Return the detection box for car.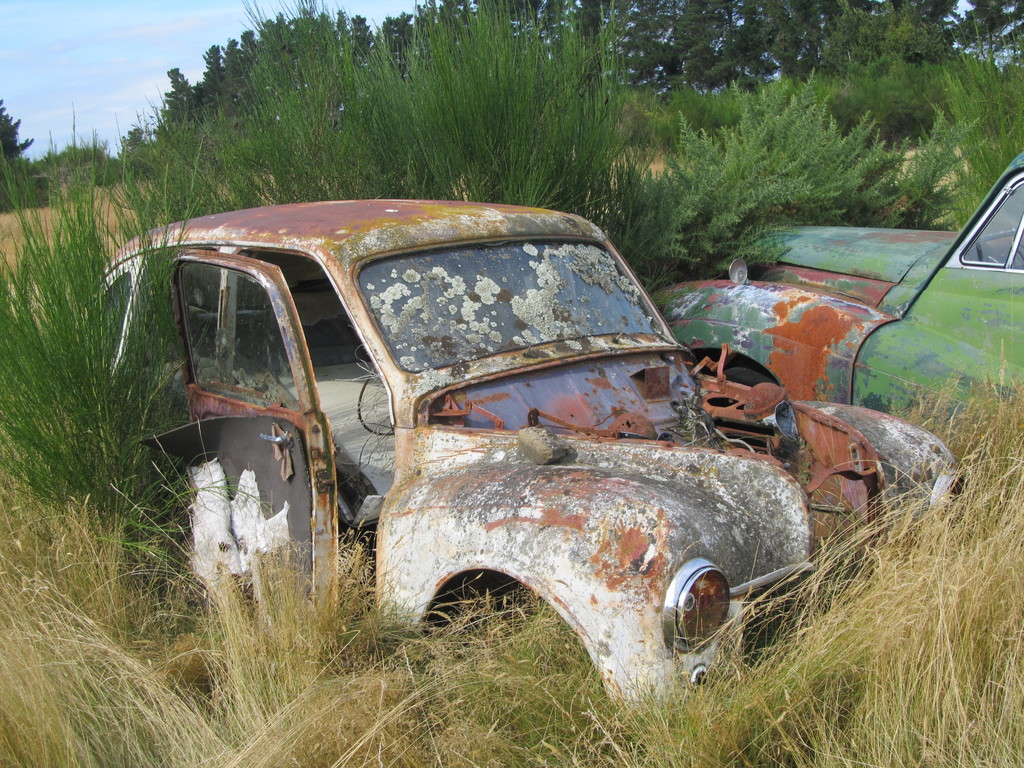
(x1=638, y1=156, x2=1023, y2=541).
